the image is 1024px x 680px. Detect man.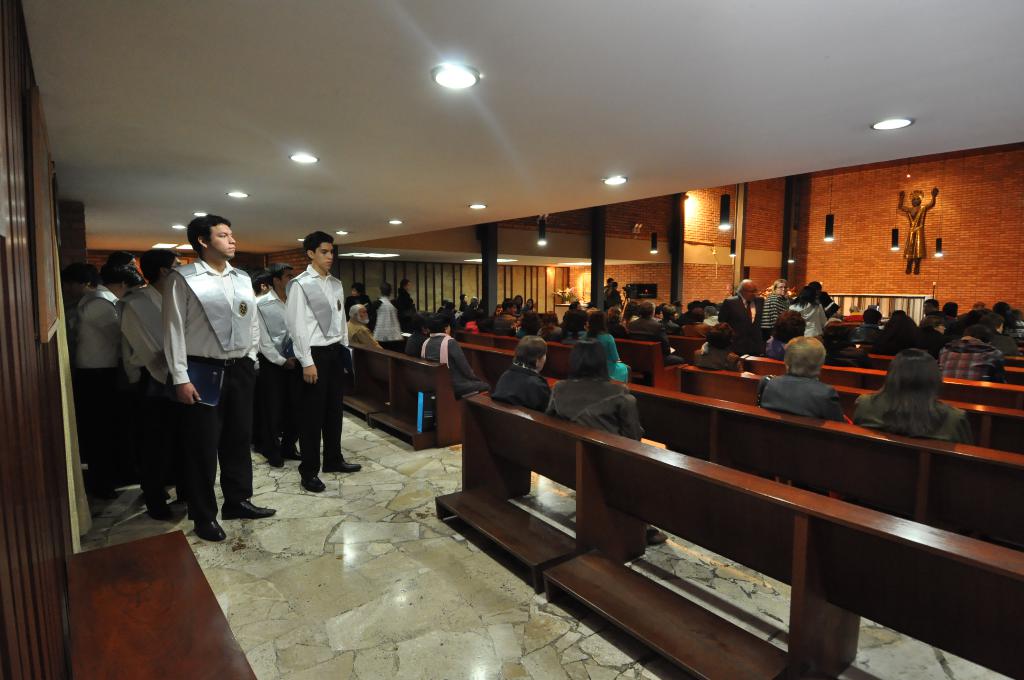
Detection: box=[627, 304, 685, 362].
